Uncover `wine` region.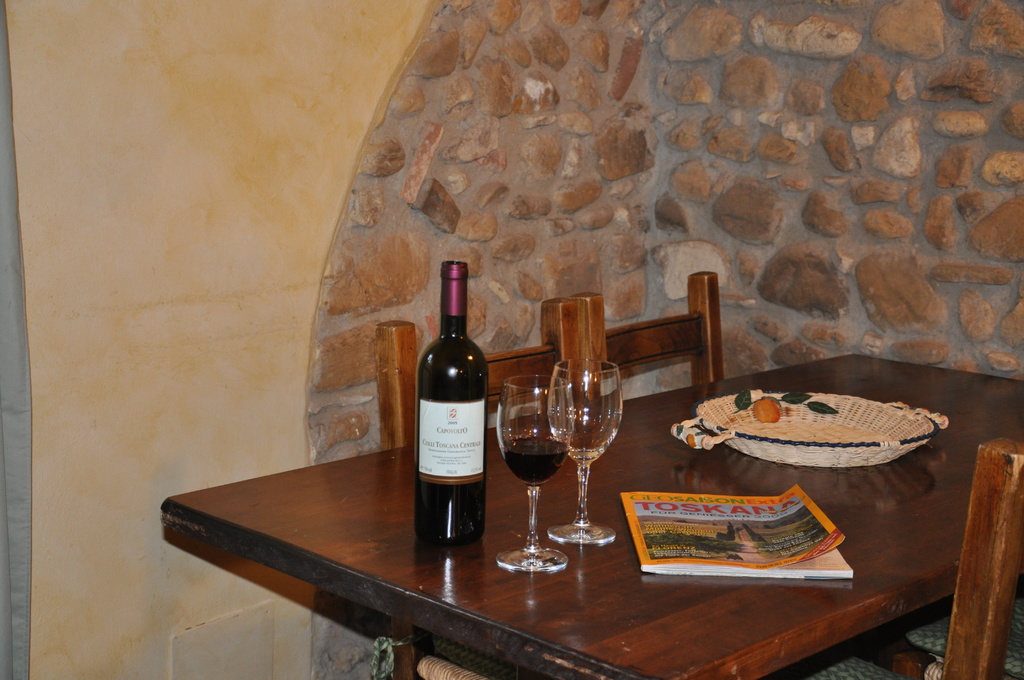
Uncovered: detection(500, 435, 567, 487).
